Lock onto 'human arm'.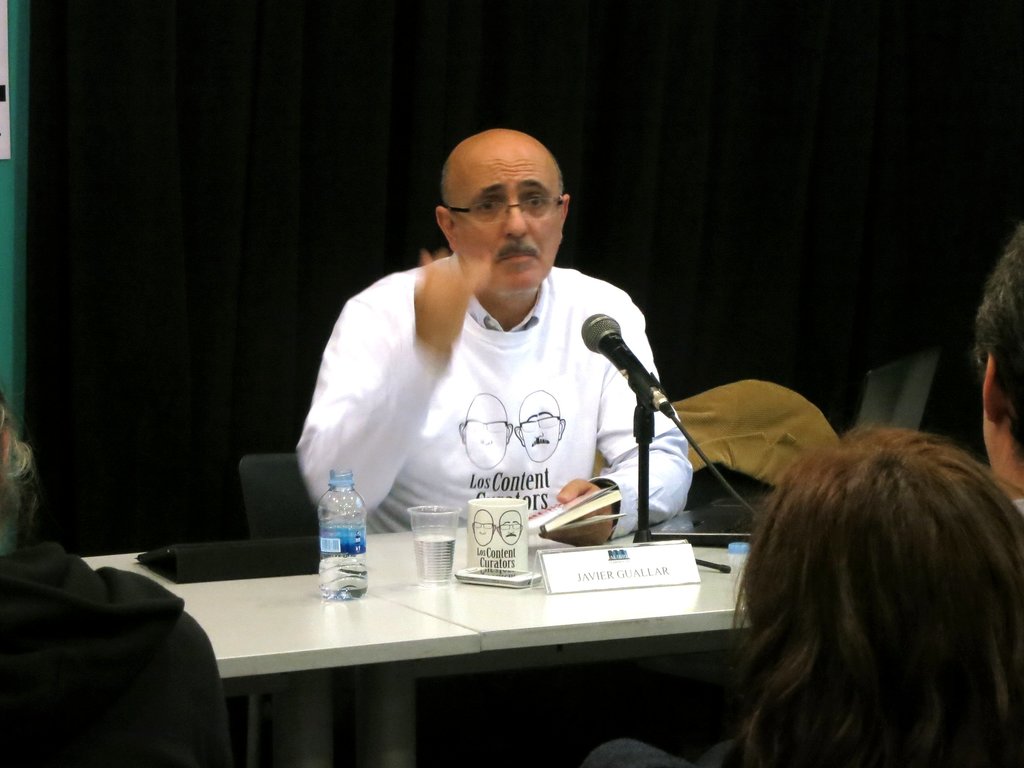
Locked: (572, 306, 684, 556).
